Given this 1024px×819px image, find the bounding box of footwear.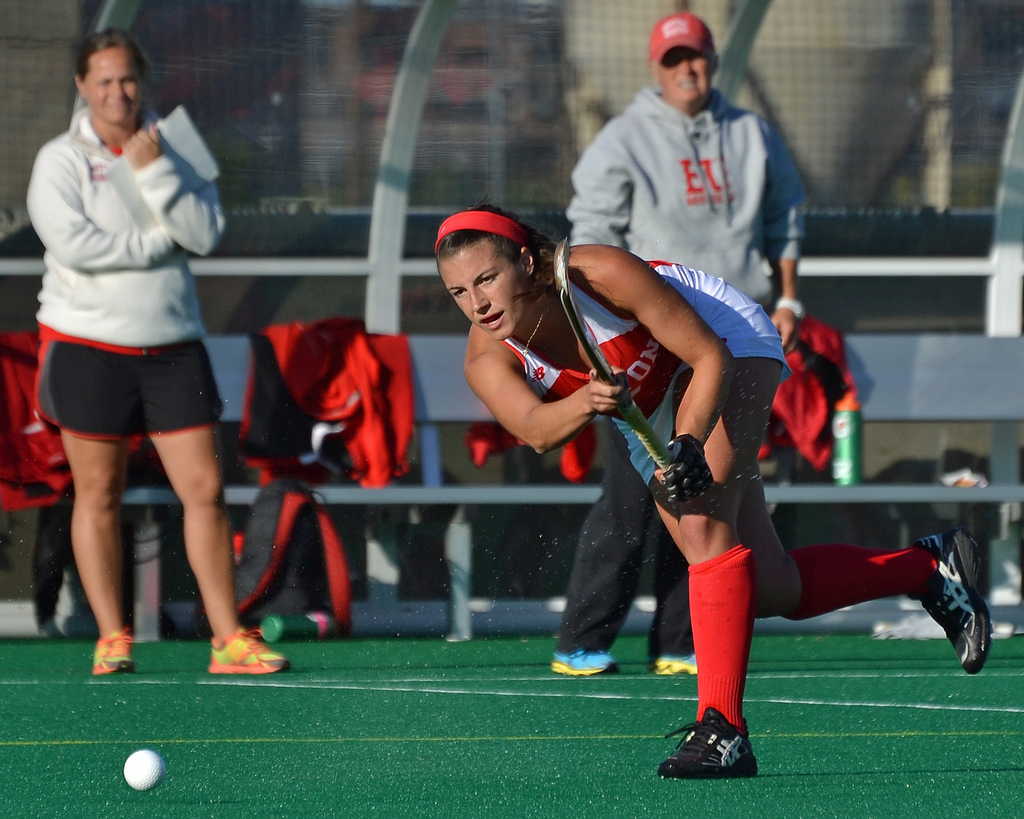
208,626,281,674.
